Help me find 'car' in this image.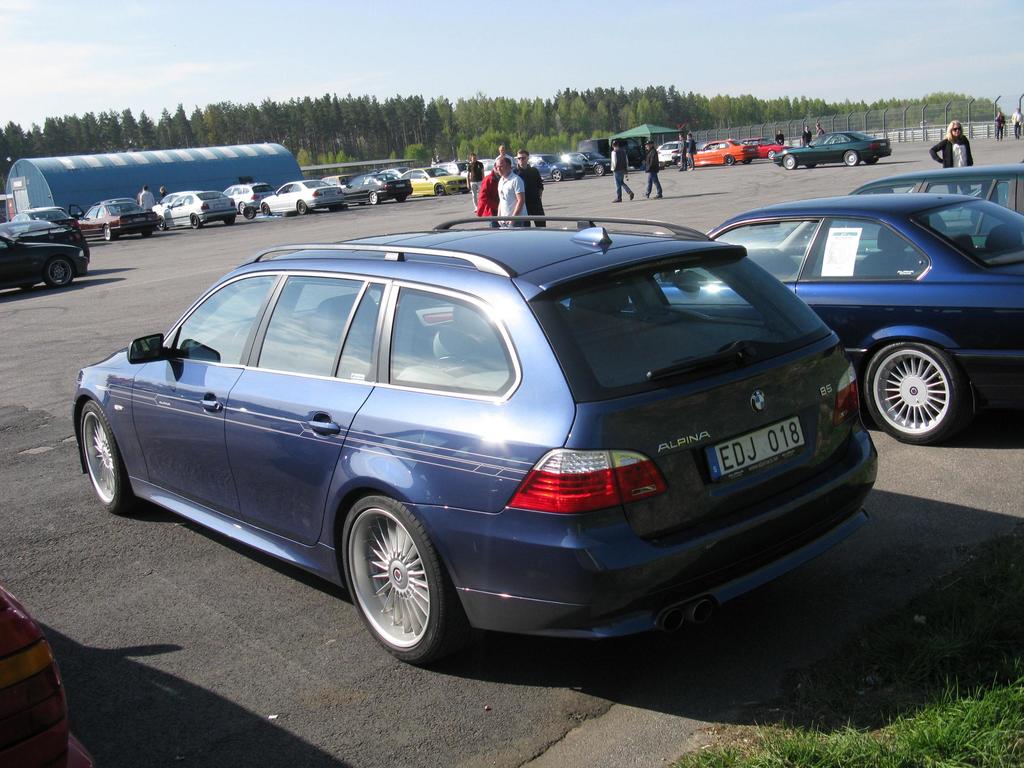
Found it: x1=324, y1=172, x2=355, y2=188.
